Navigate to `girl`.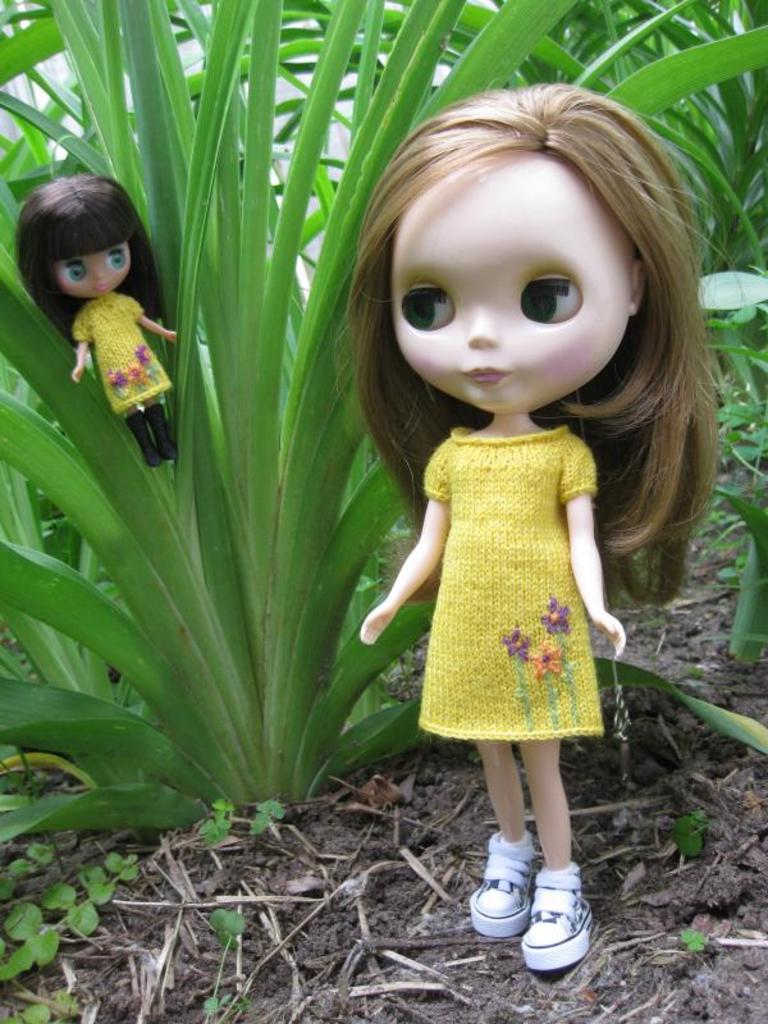
Navigation target: box(12, 177, 179, 467).
